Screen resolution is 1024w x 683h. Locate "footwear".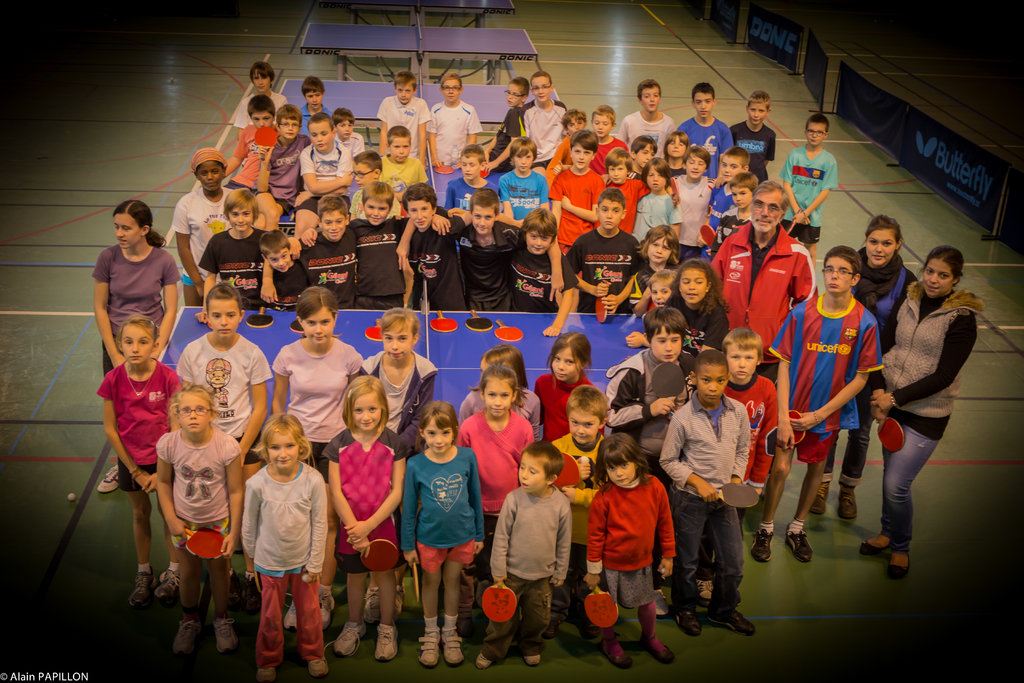
{"left": 749, "top": 529, "right": 776, "bottom": 561}.
